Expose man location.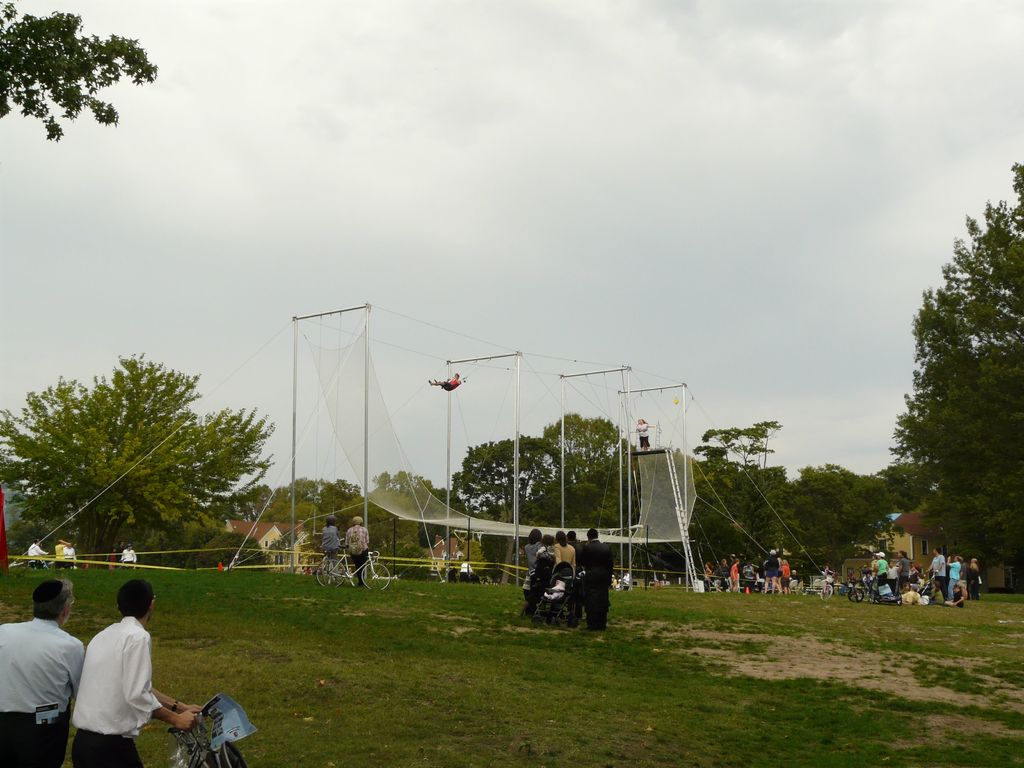
Exposed at {"x1": 895, "y1": 547, "x2": 913, "y2": 588}.
